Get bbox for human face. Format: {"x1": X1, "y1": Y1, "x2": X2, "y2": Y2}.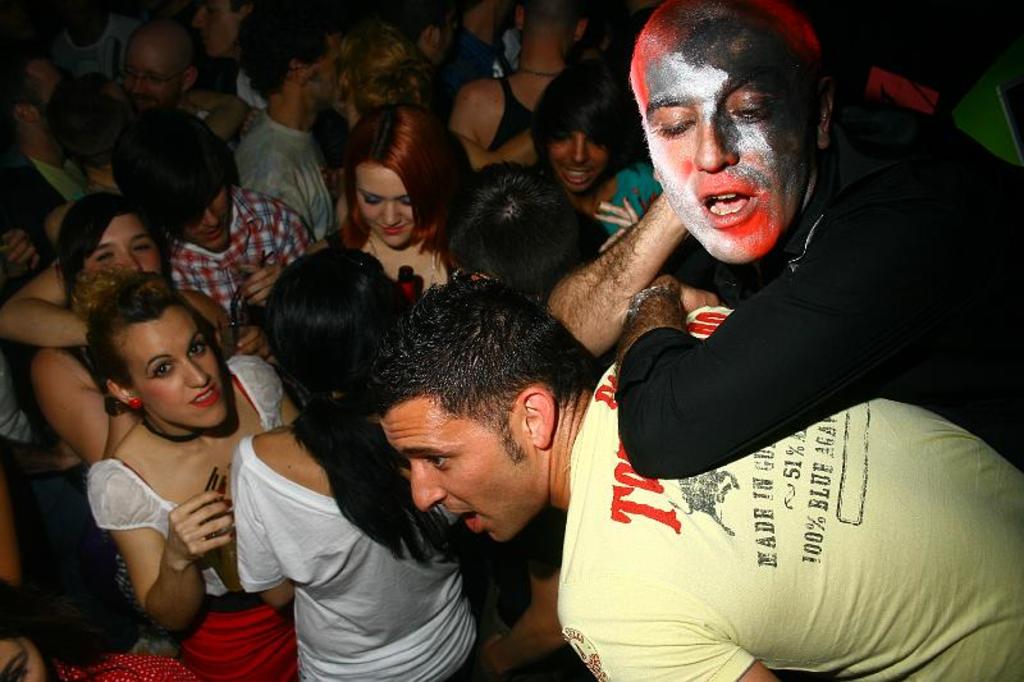
{"x1": 355, "y1": 163, "x2": 413, "y2": 250}.
